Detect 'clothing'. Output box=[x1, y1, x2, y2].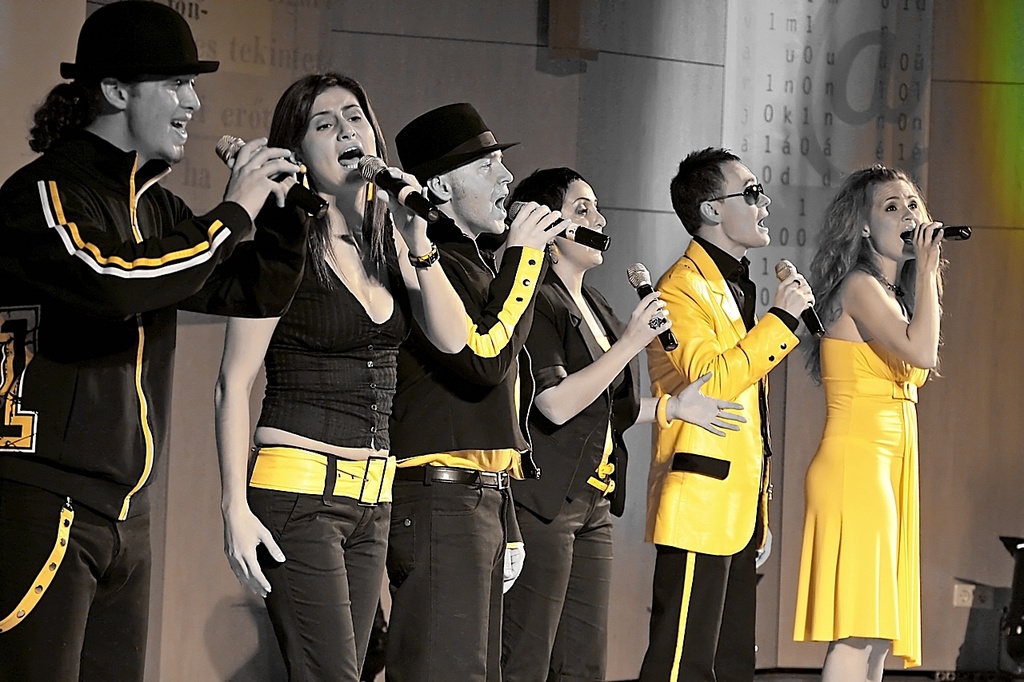
box=[242, 199, 414, 680].
